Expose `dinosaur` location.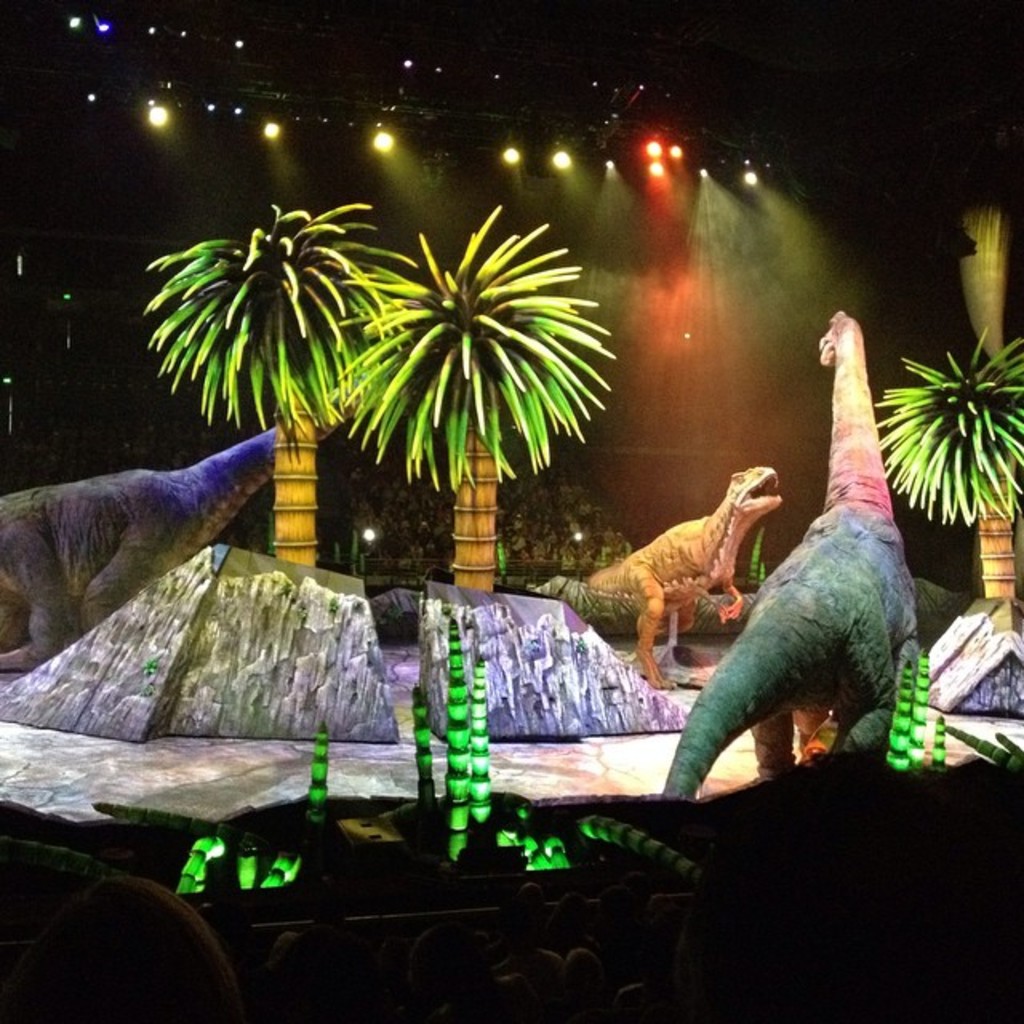
Exposed at locate(584, 462, 789, 701).
